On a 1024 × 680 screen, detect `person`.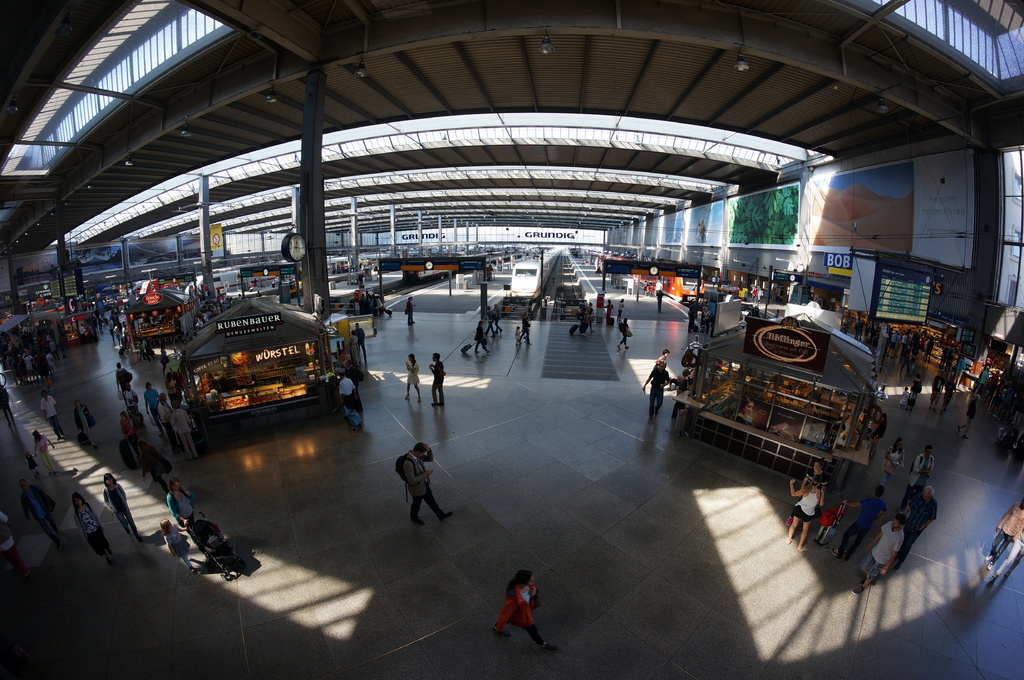
x1=957, y1=395, x2=980, y2=438.
